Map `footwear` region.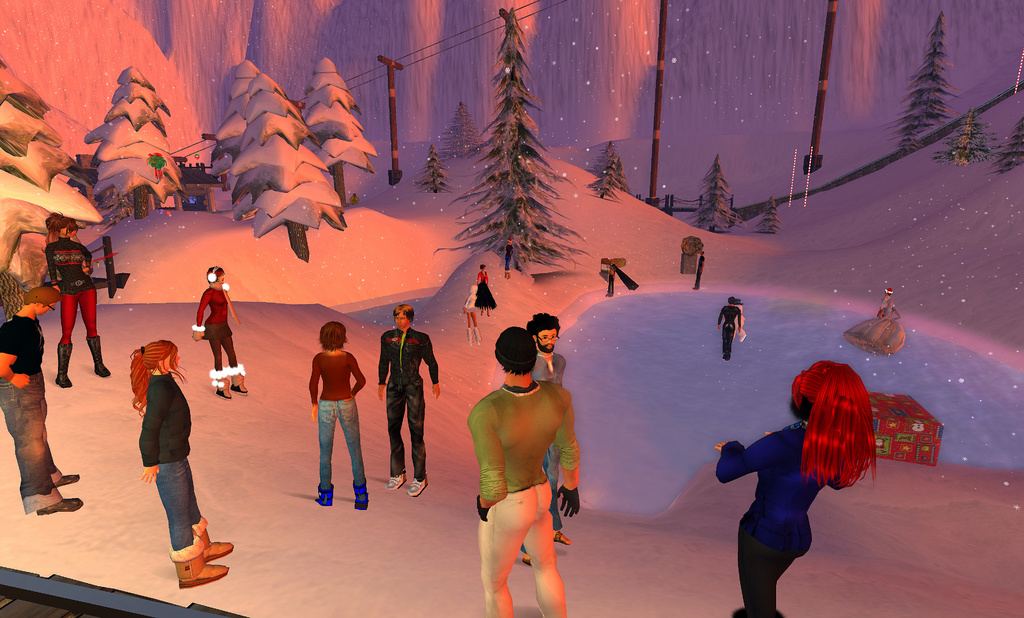
Mapped to [x1=166, y1=530, x2=232, y2=591].
